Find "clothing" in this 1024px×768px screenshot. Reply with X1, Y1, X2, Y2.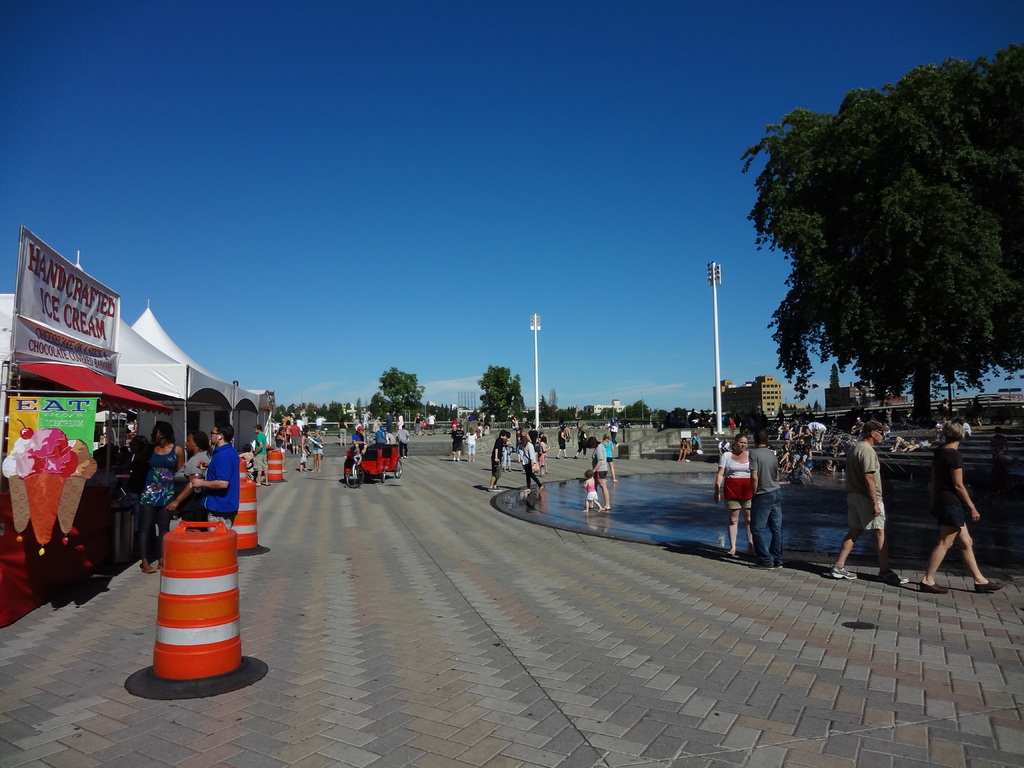
605, 440, 612, 459.
